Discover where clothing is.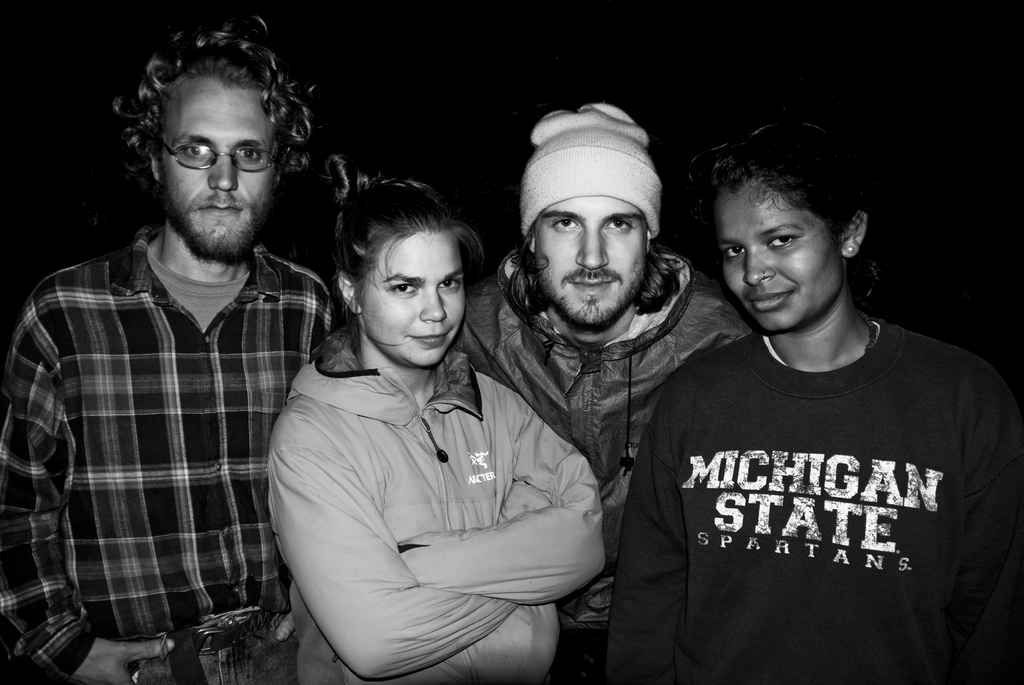
Discovered at l=273, t=327, r=604, b=682.
